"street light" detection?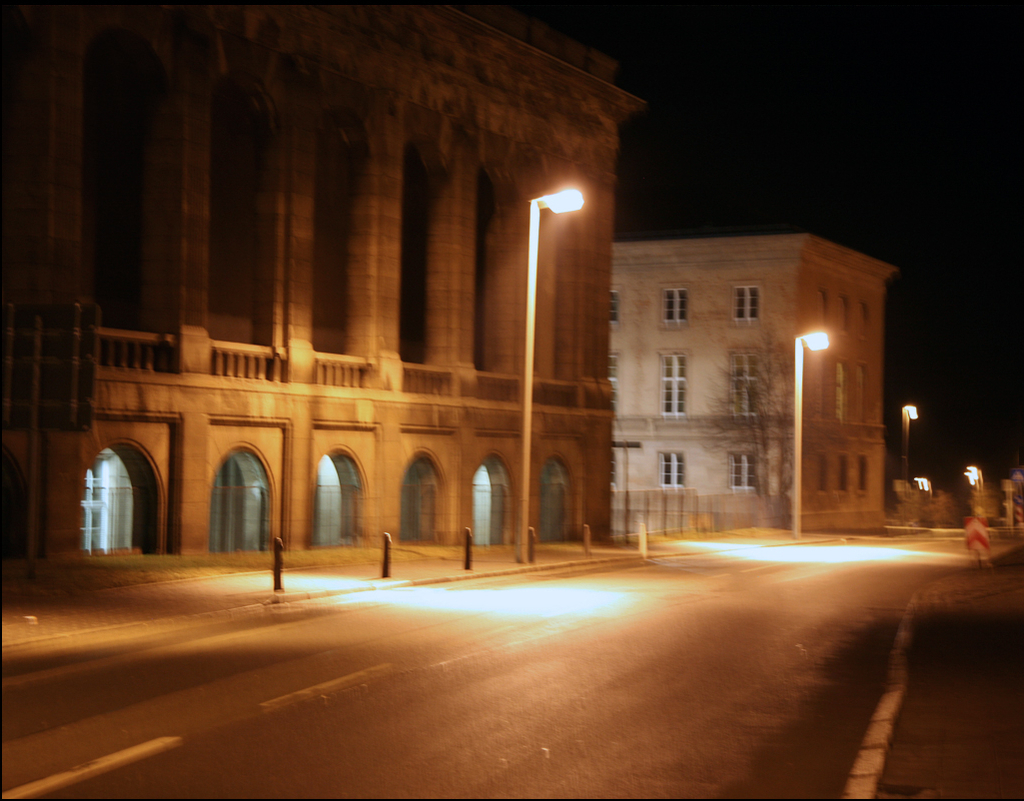
900, 405, 919, 529
